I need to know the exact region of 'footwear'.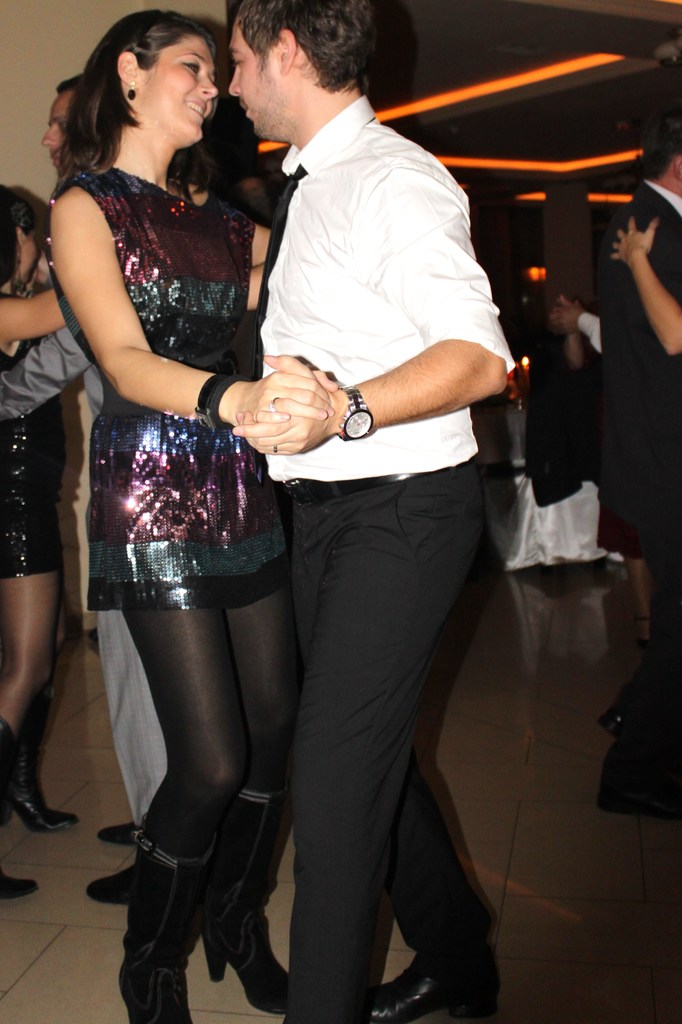
Region: [589,724,676,814].
